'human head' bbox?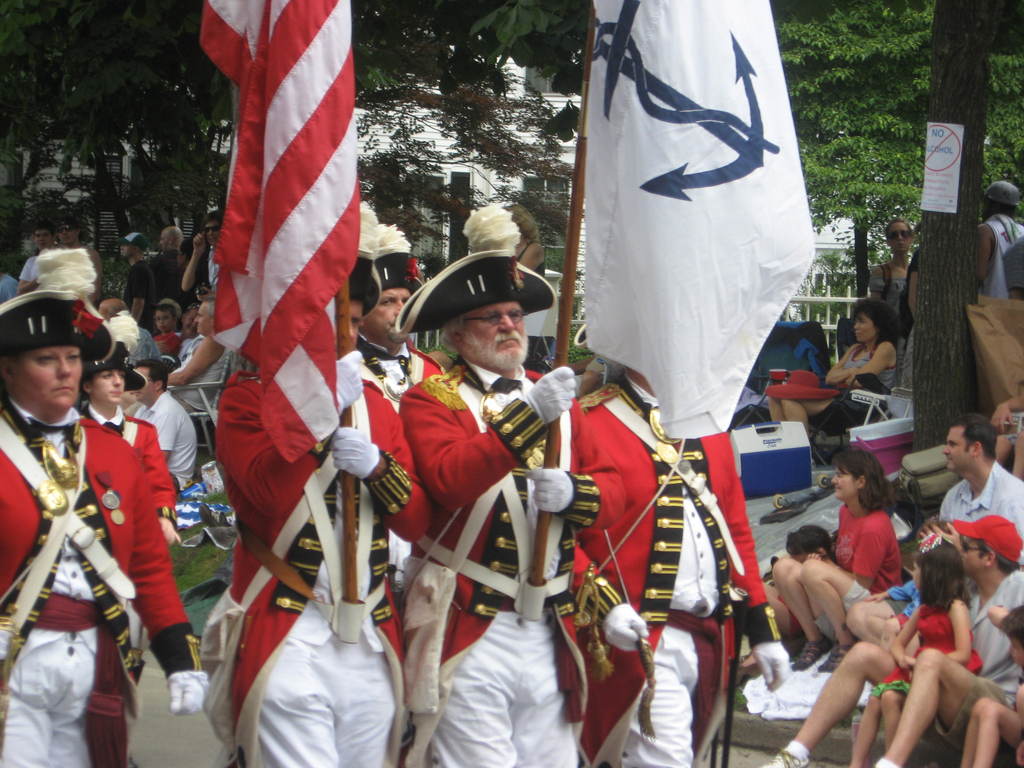
region(31, 224, 58, 252)
